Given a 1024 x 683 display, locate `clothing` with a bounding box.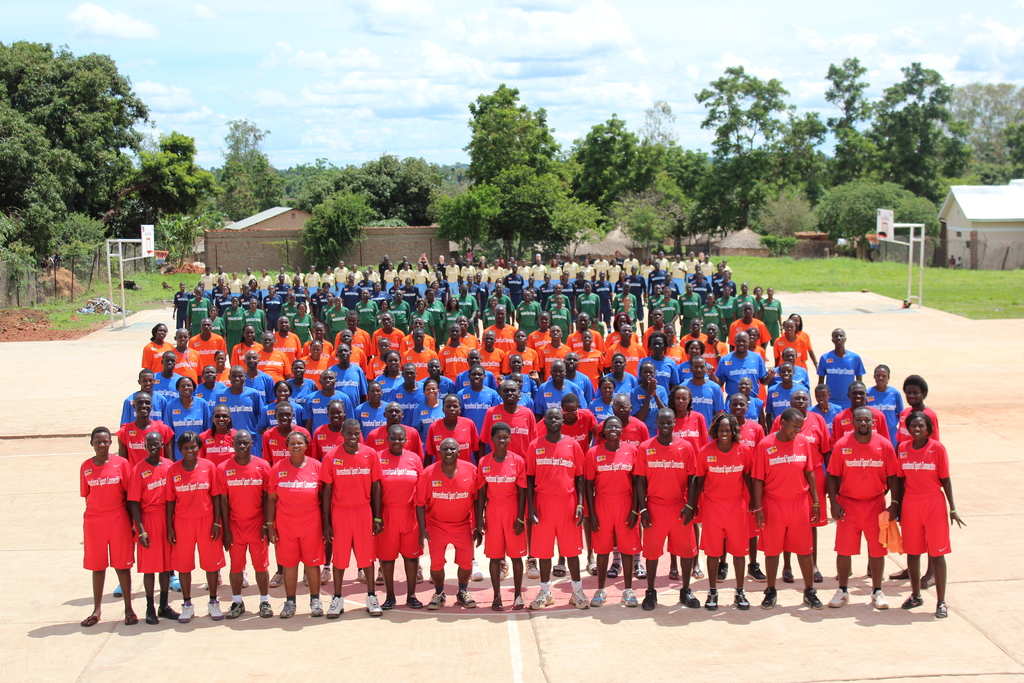
Located: box=[388, 285, 398, 306].
